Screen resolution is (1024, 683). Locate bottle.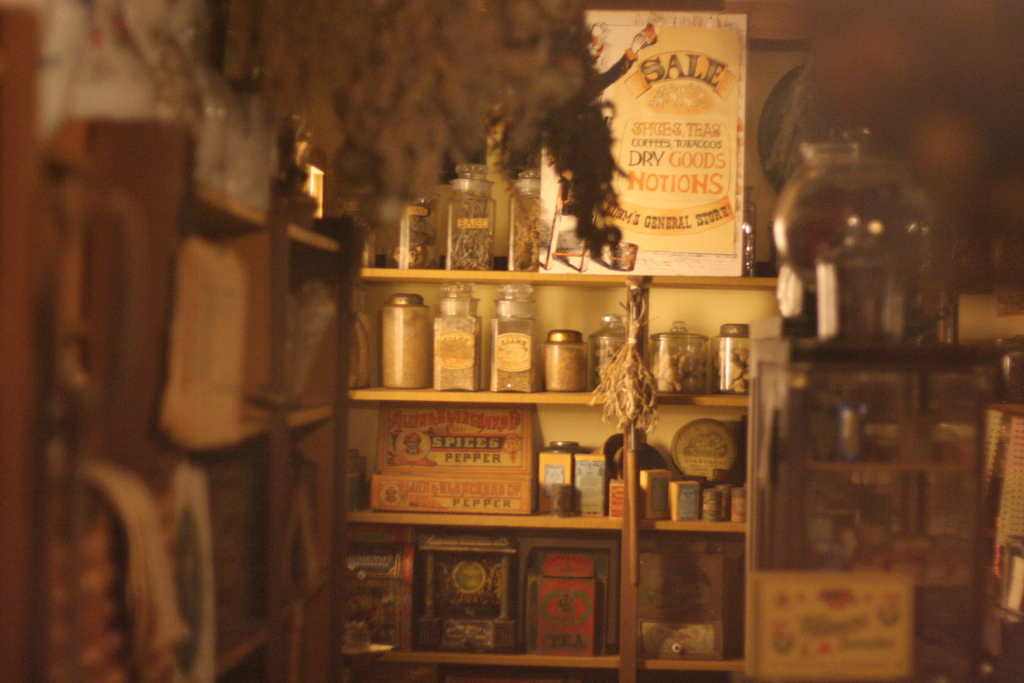
(590,317,627,384).
